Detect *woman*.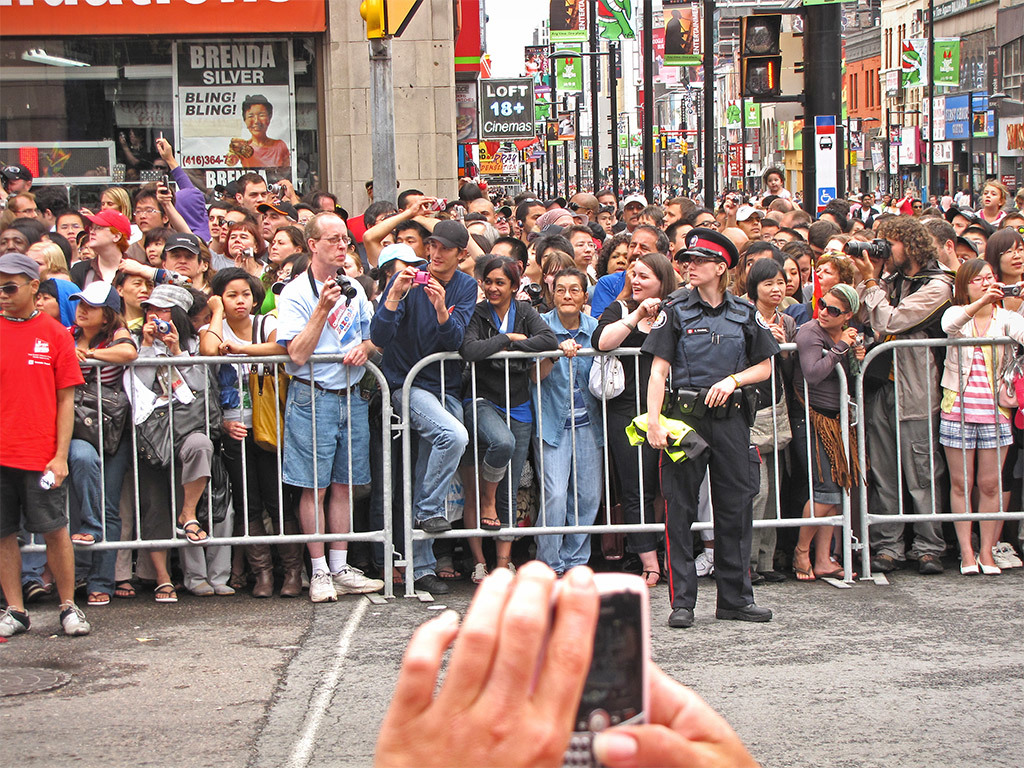
Detected at Rect(55, 280, 137, 608).
